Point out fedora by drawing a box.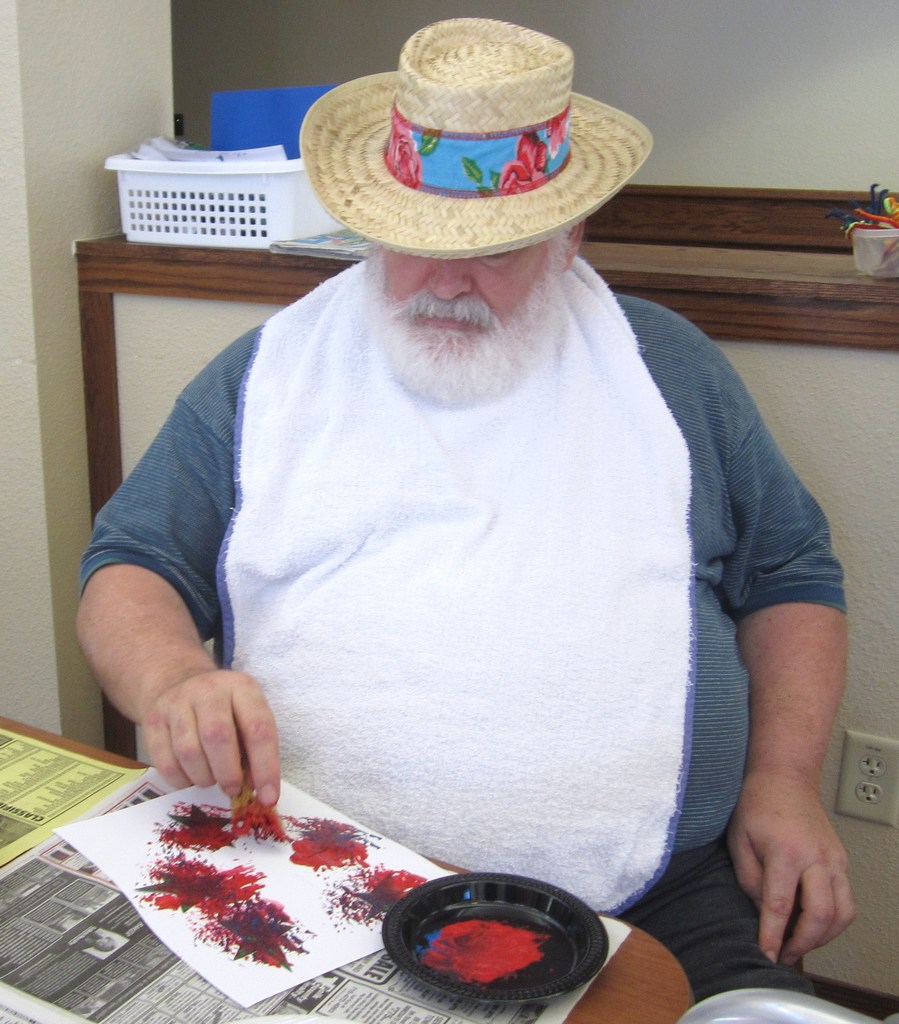
(x1=293, y1=15, x2=650, y2=258).
